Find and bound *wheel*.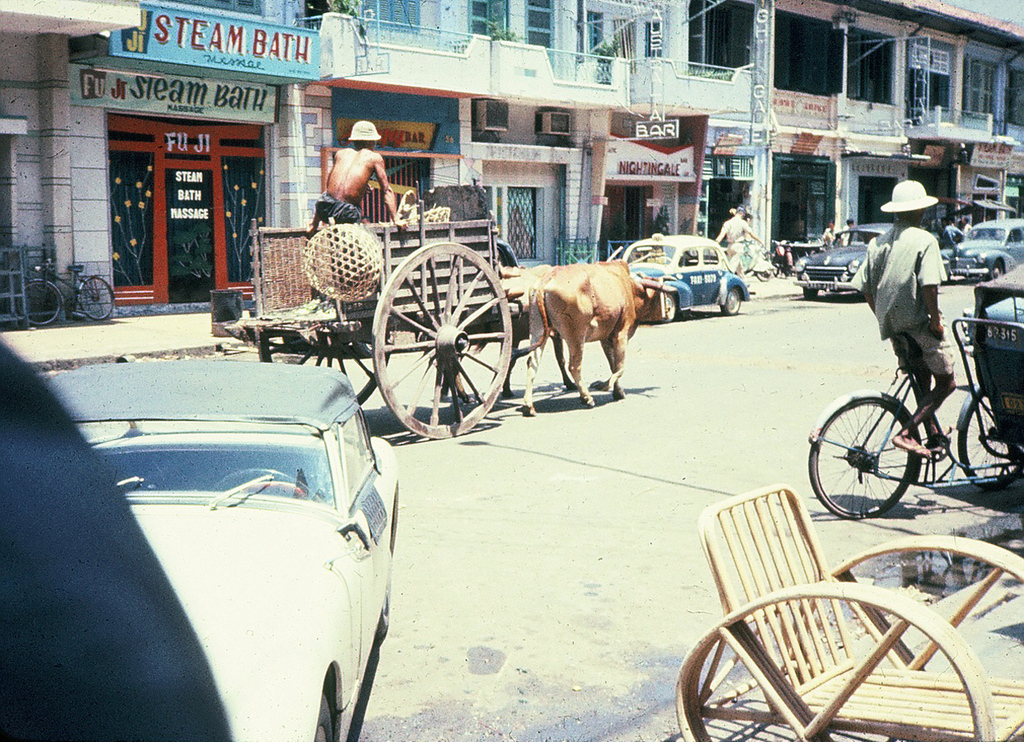
Bound: bbox=[717, 286, 744, 317].
